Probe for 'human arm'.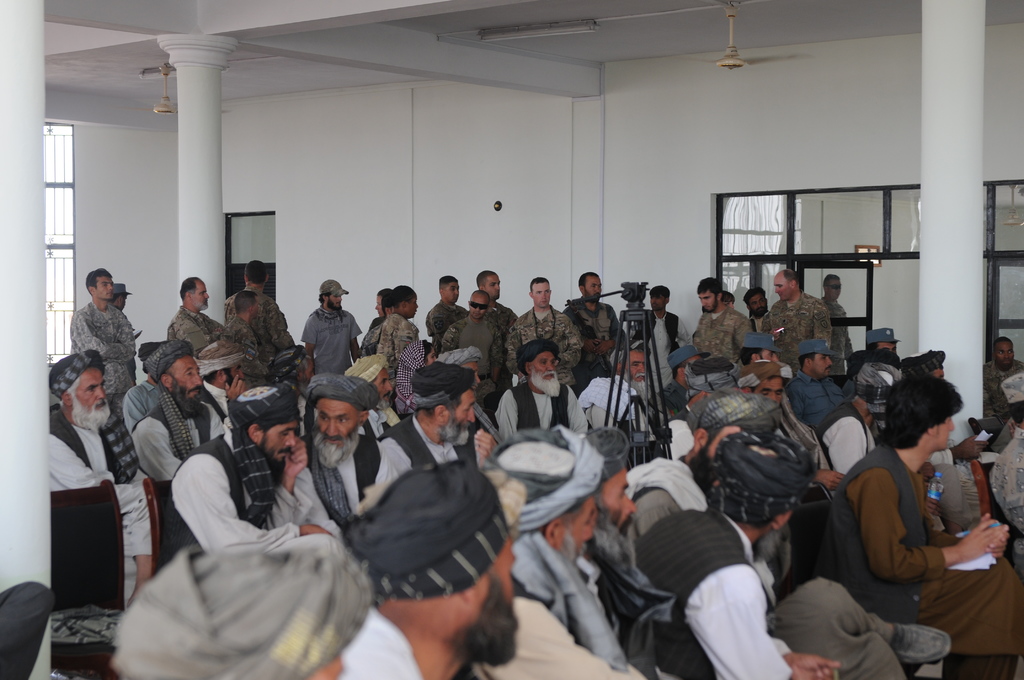
Probe result: detection(168, 453, 342, 553).
